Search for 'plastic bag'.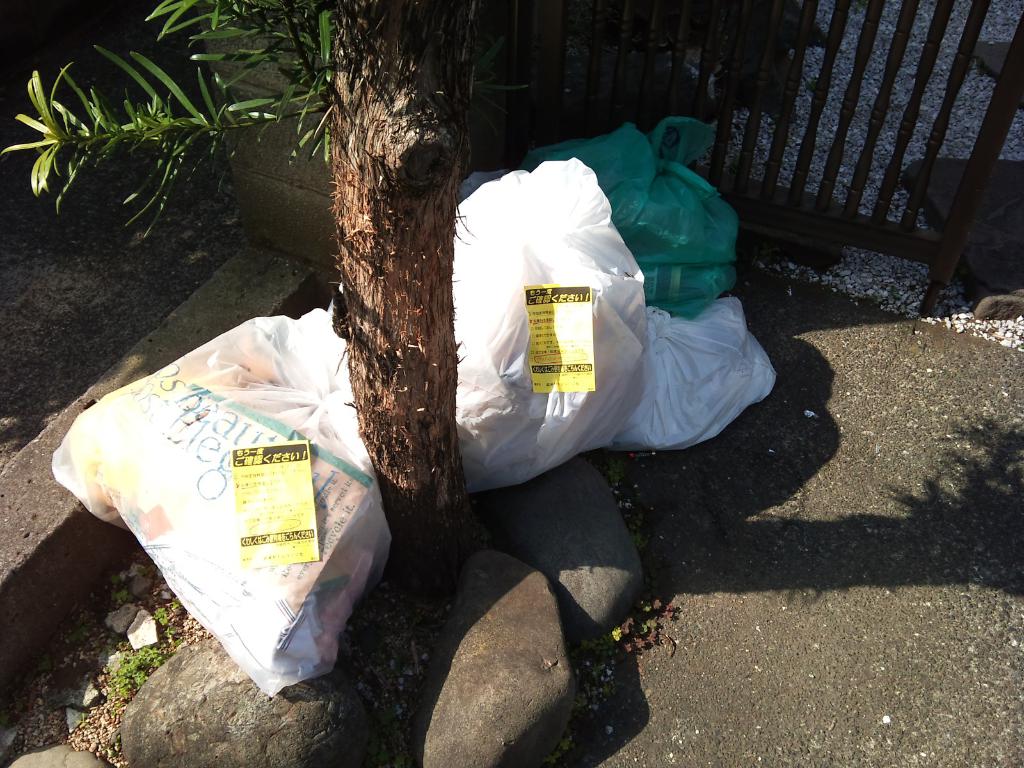
Found at (x1=454, y1=158, x2=650, y2=492).
